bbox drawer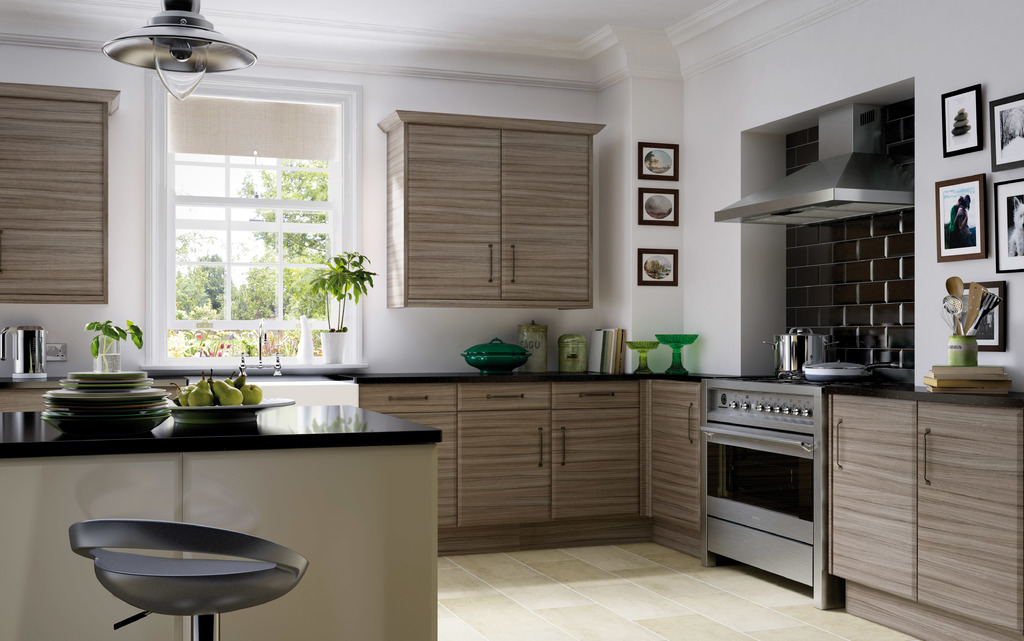
x1=359, y1=385, x2=456, y2=416
